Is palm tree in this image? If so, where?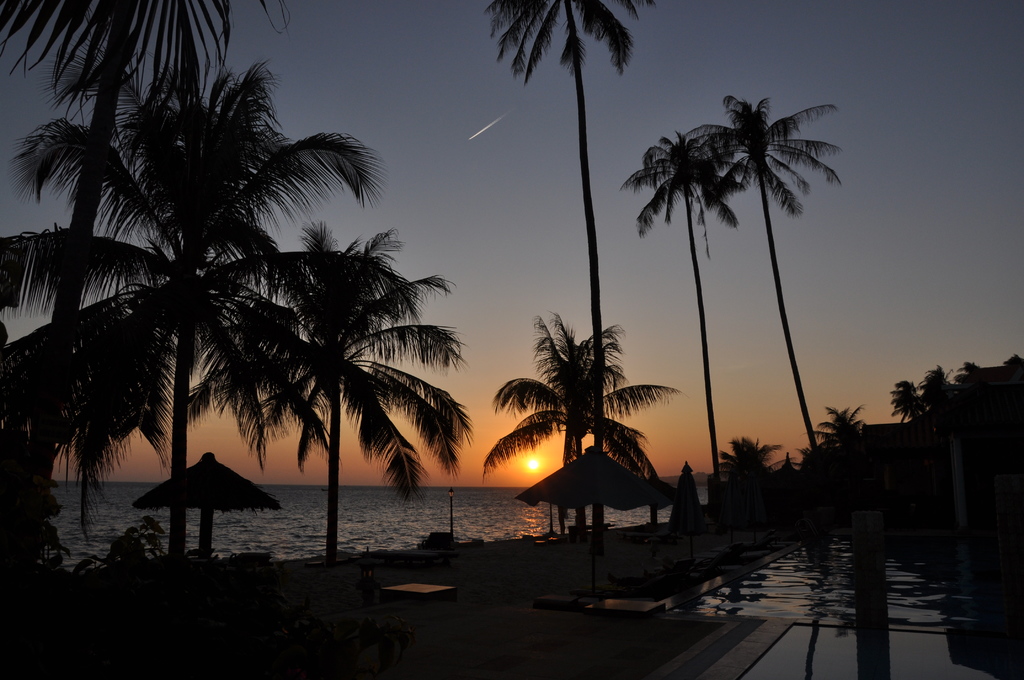
Yes, at select_region(527, 314, 666, 517).
